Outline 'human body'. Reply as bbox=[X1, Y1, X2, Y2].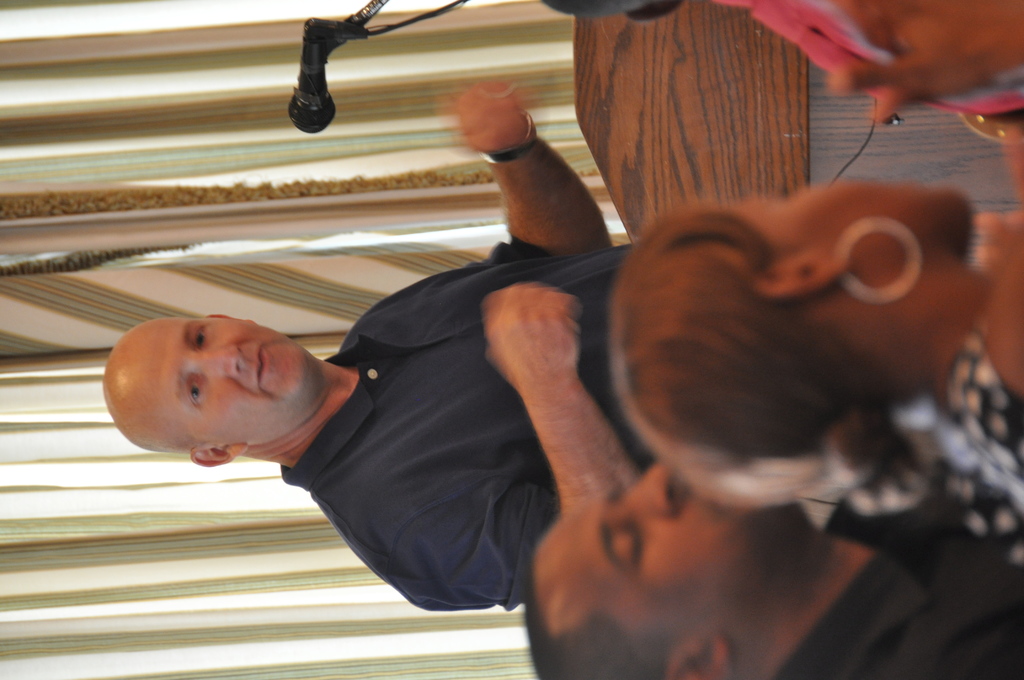
bbox=[625, 166, 1023, 576].
